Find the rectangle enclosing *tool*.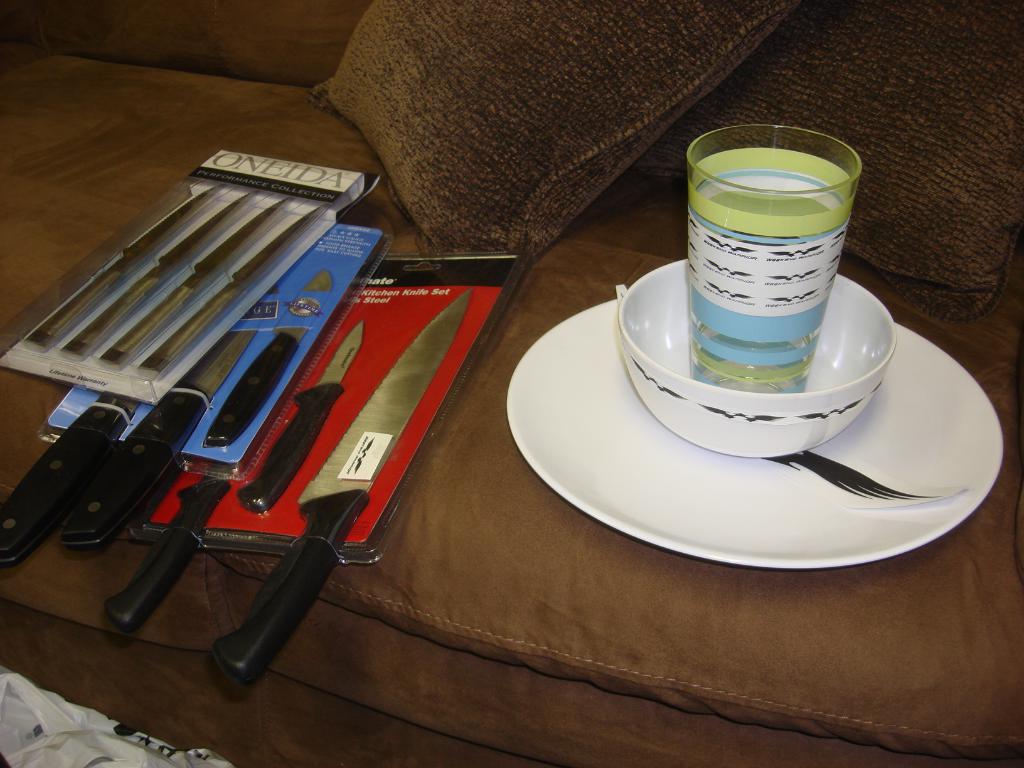
<box>99,191,293,359</box>.
